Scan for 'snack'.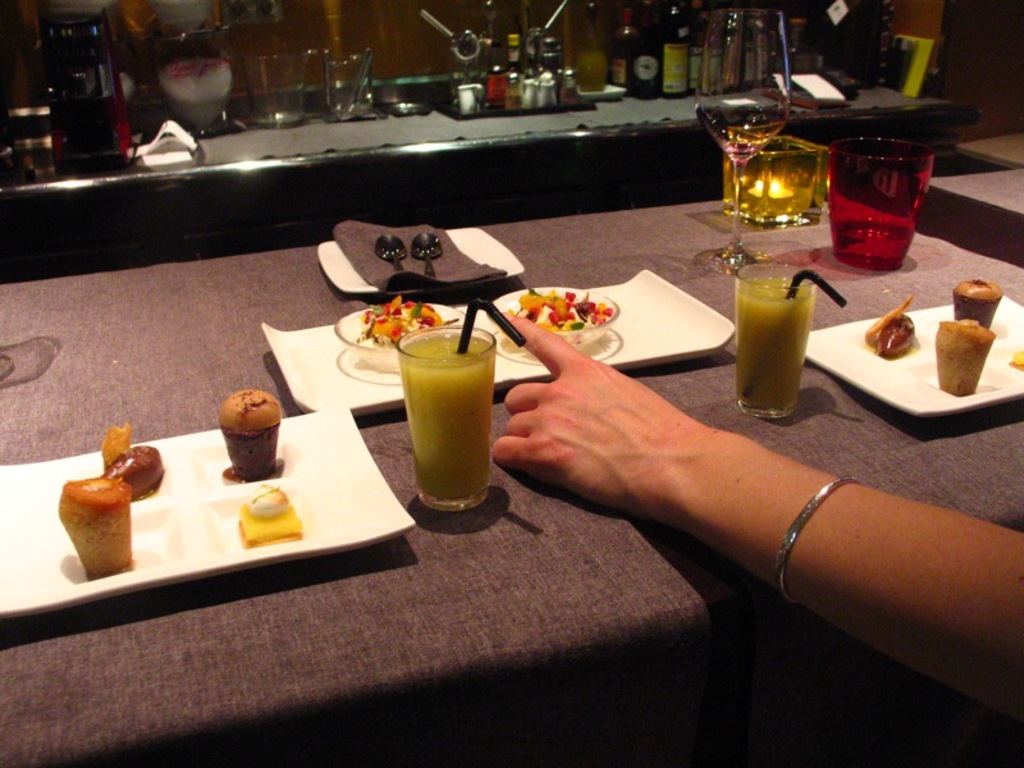
Scan result: (867,289,927,357).
